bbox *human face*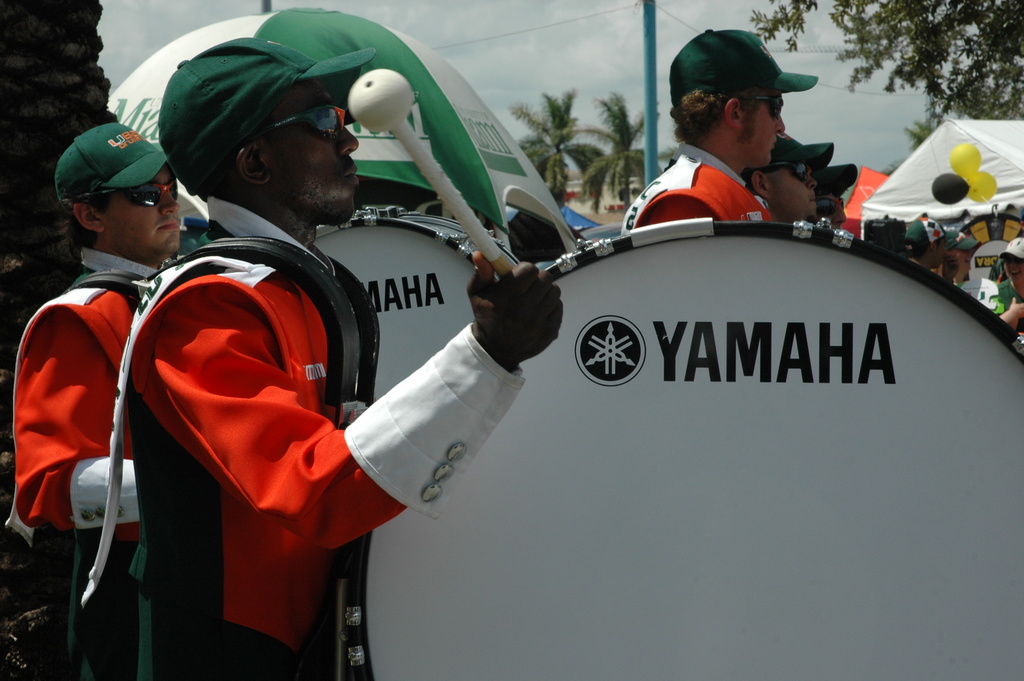
[x1=937, y1=236, x2=950, y2=272]
